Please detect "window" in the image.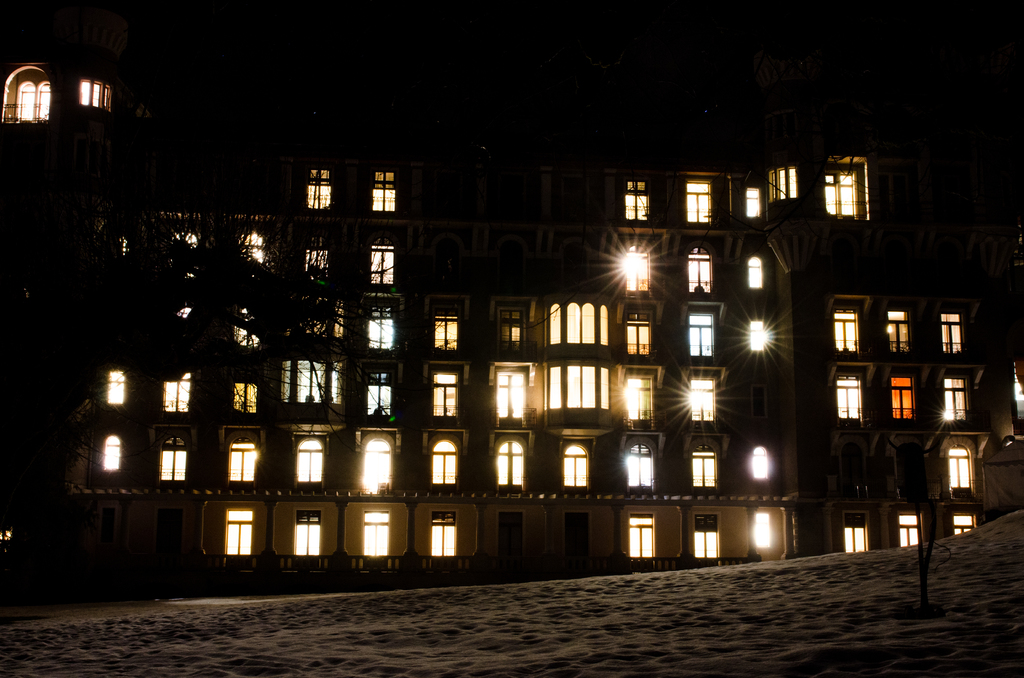
358/498/399/552.
